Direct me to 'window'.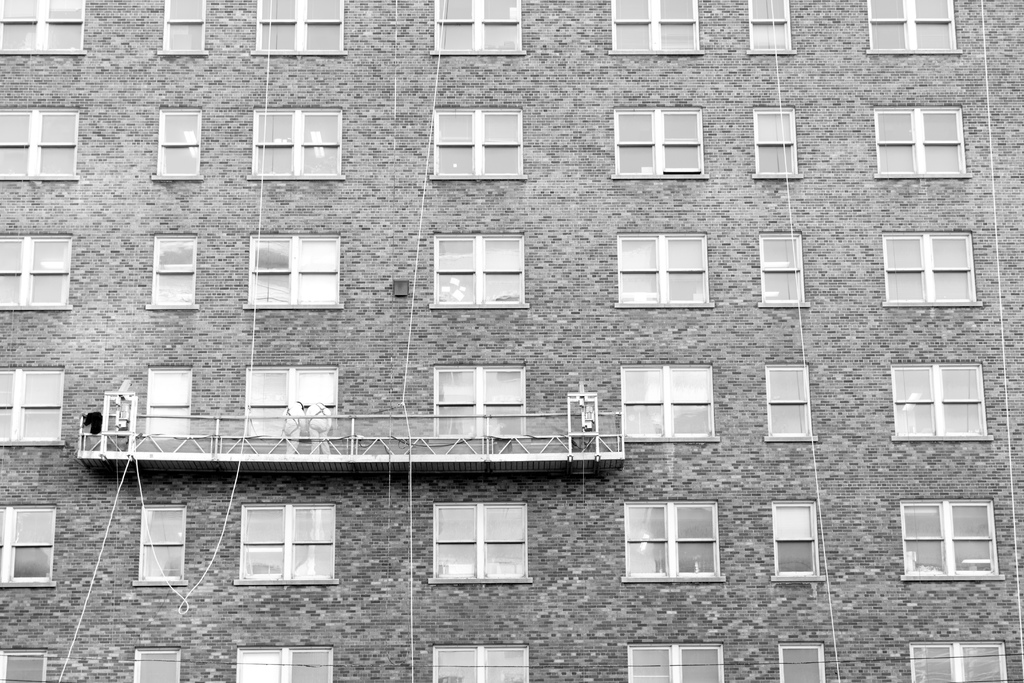
Direction: <region>614, 231, 717, 308</region>.
